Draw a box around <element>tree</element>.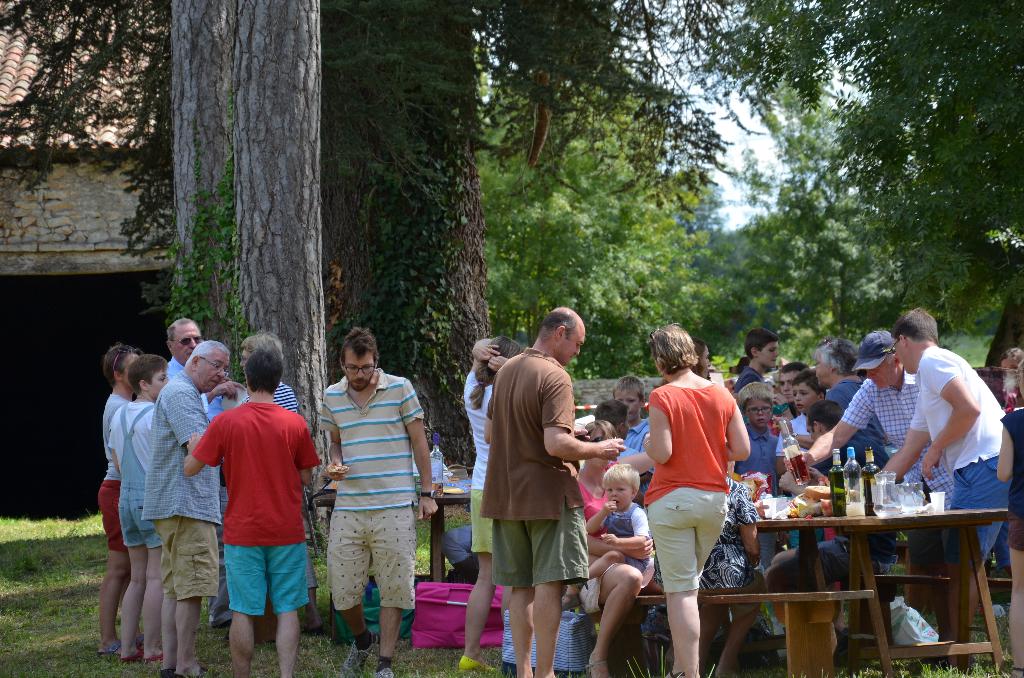
<region>0, 0, 676, 480</region>.
